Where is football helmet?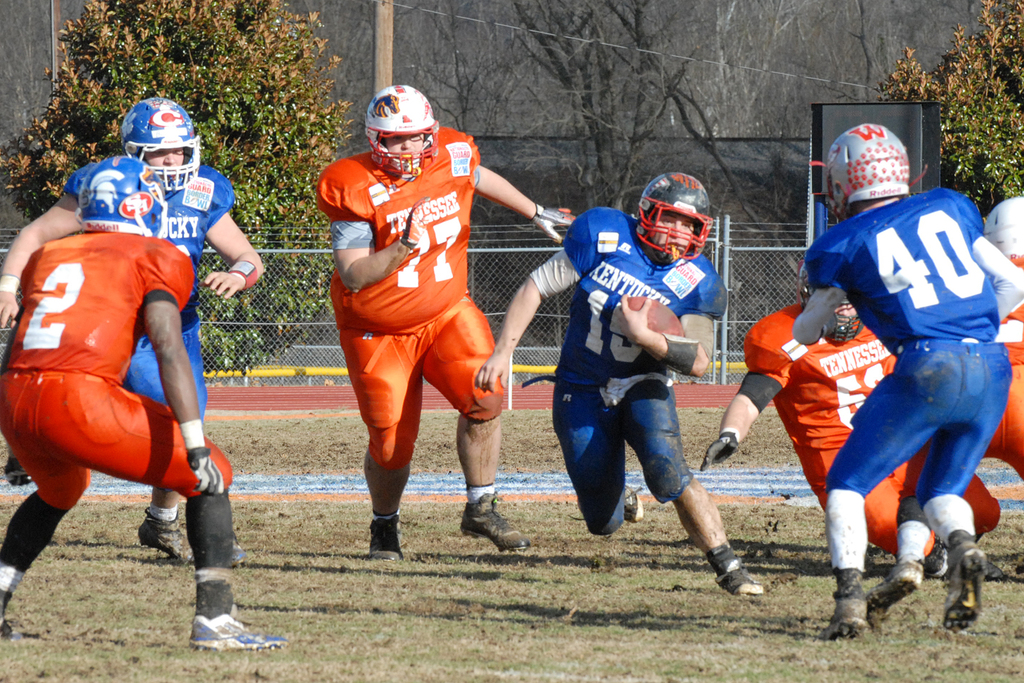
BBox(81, 153, 172, 245).
